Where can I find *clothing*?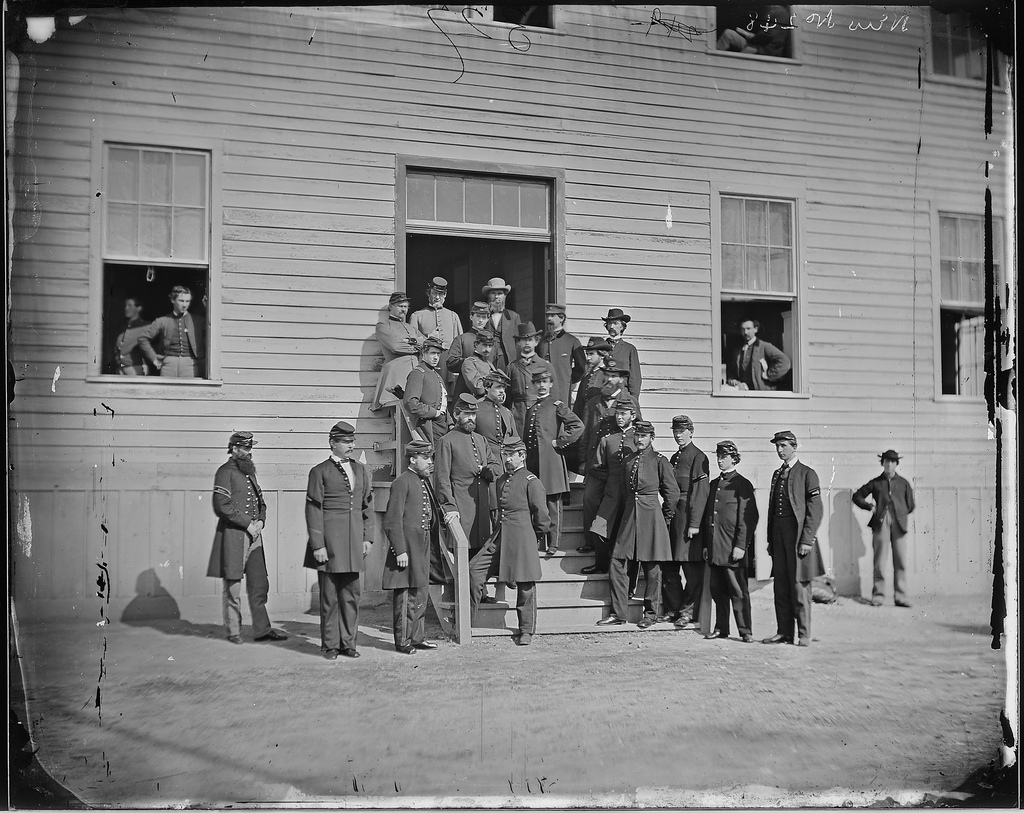
You can find it at {"x1": 734, "y1": 323, "x2": 804, "y2": 384}.
